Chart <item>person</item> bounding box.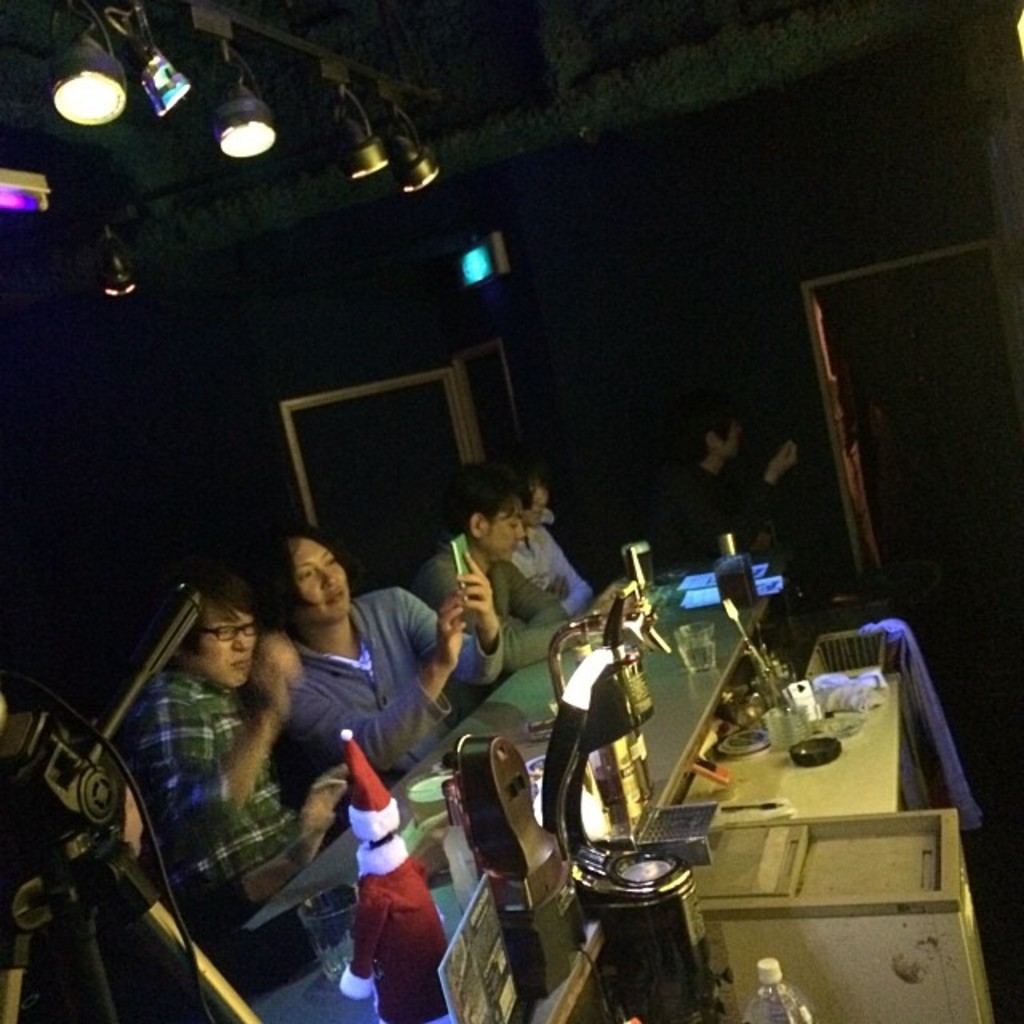
Charted: [left=672, top=406, right=810, bottom=562].
